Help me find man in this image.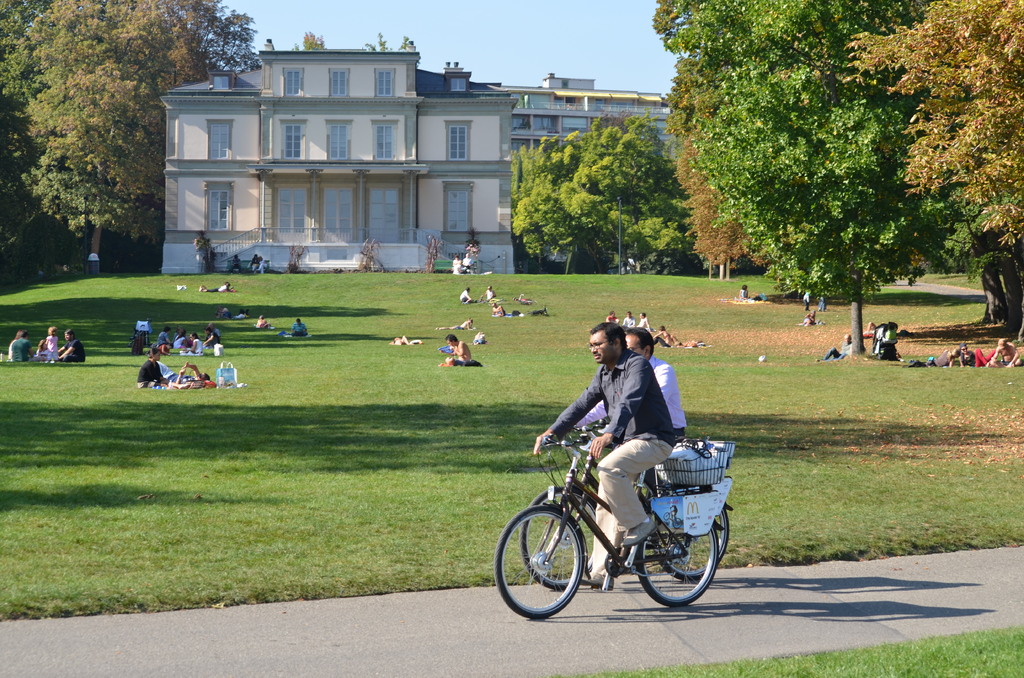
Found it: <region>564, 328, 693, 439</region>.
